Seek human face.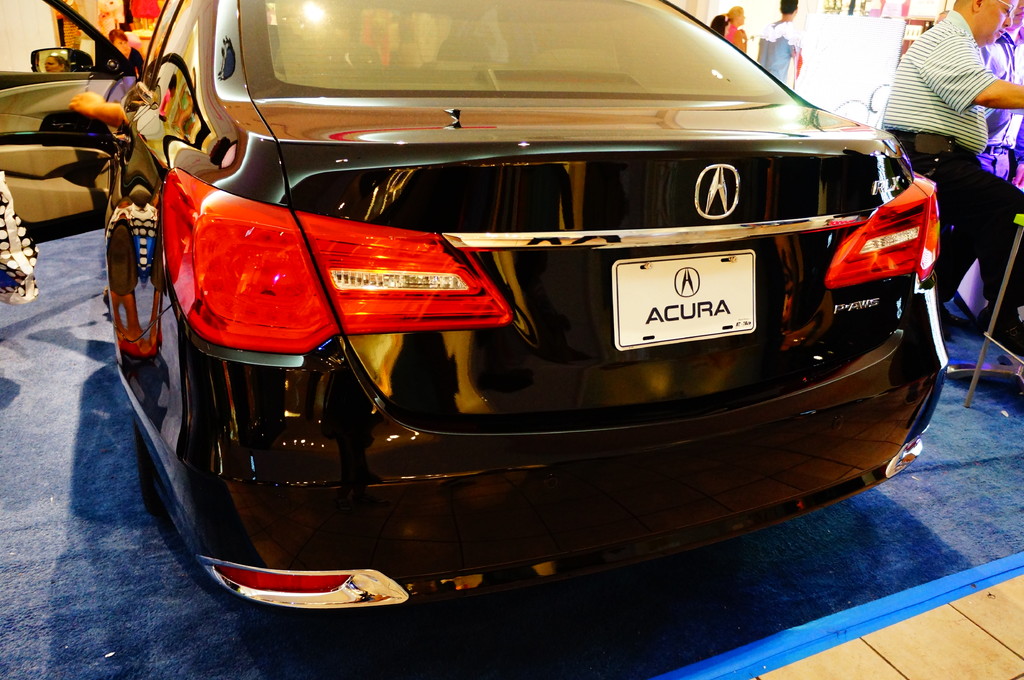
(112, 34, 133, 54).
